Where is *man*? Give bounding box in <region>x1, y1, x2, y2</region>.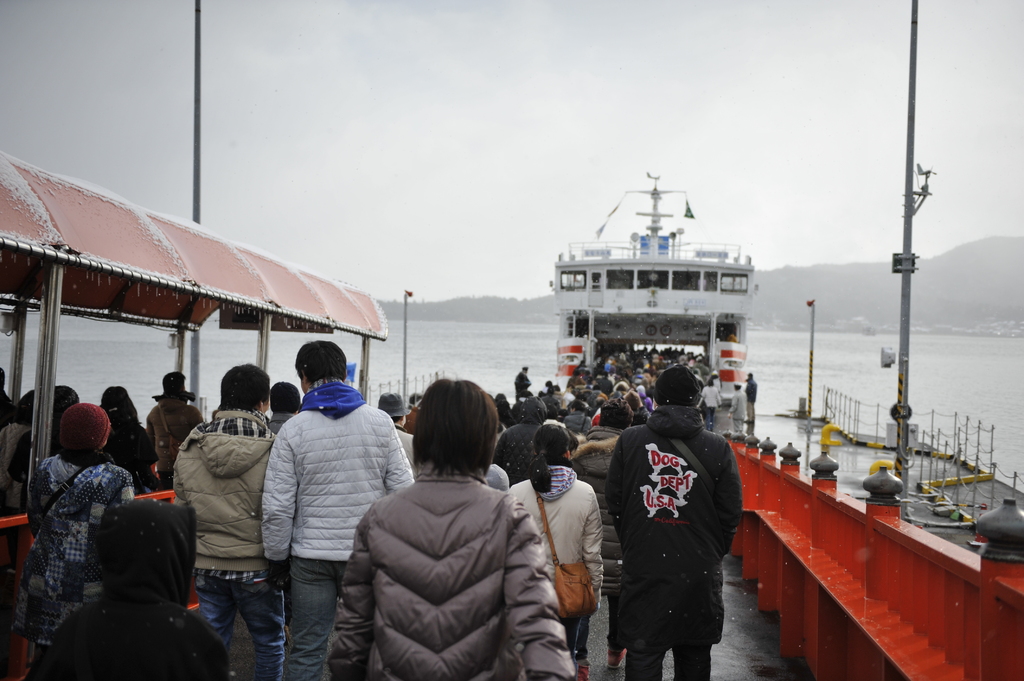
<region>602, 360, 758, 676</region>.
